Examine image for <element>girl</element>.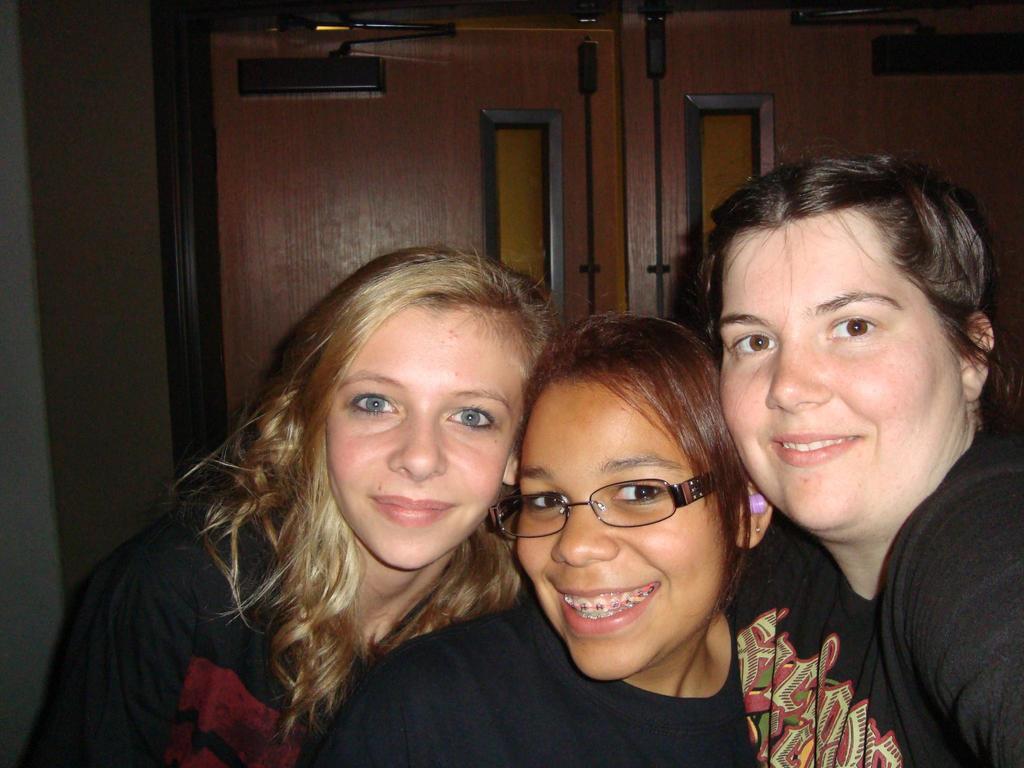
Examination result: [305,305,915,767].
